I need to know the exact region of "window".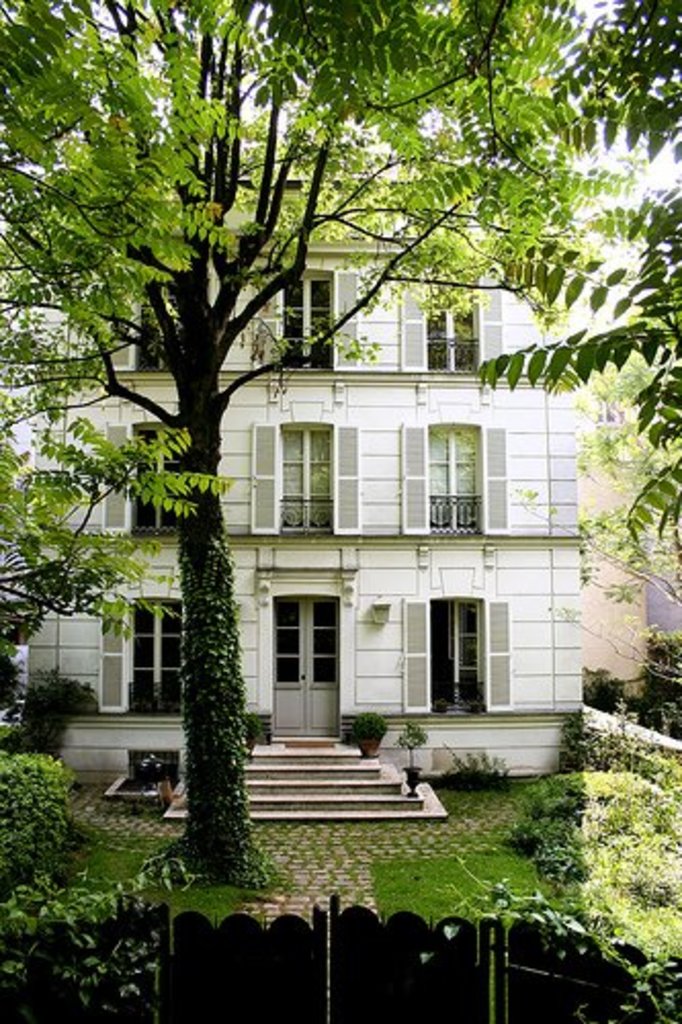
Region: rect(283, 424, 344, 532).
